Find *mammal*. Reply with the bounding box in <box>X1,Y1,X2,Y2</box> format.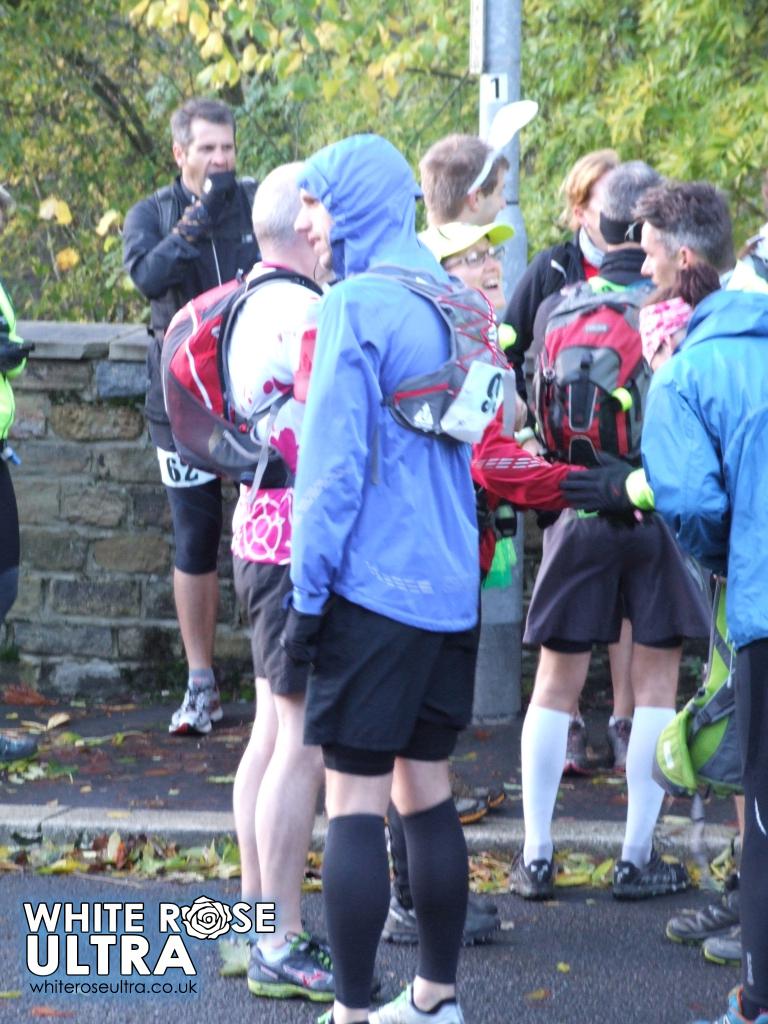
<box>214,173,324,995</box>.
